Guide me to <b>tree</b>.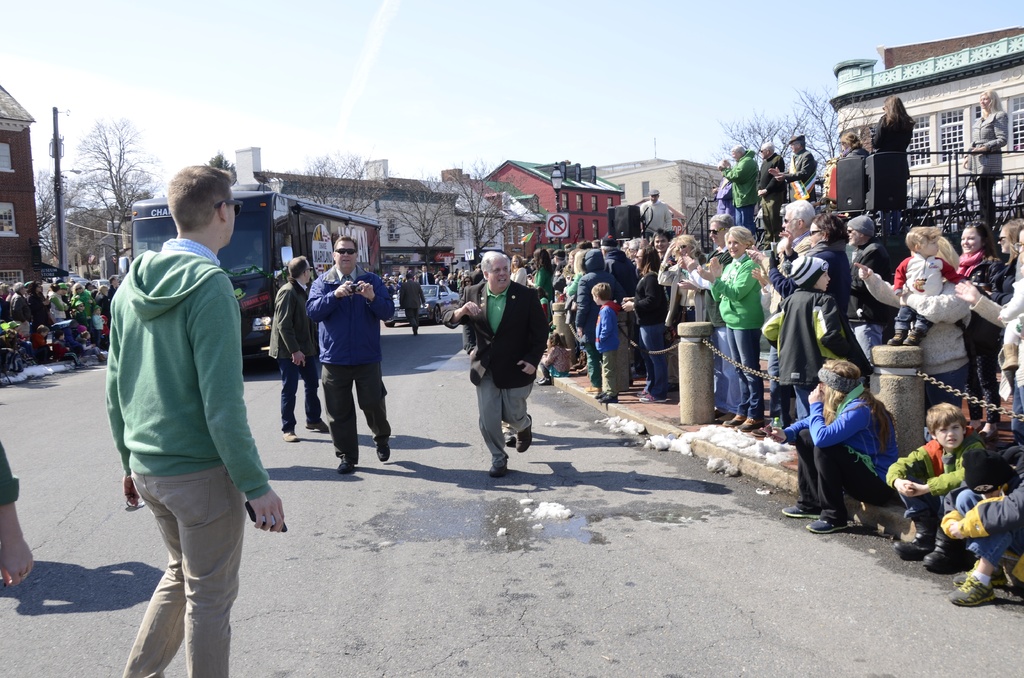
Guidance: <bbox>682, 168, 722, 236</bbox>.
